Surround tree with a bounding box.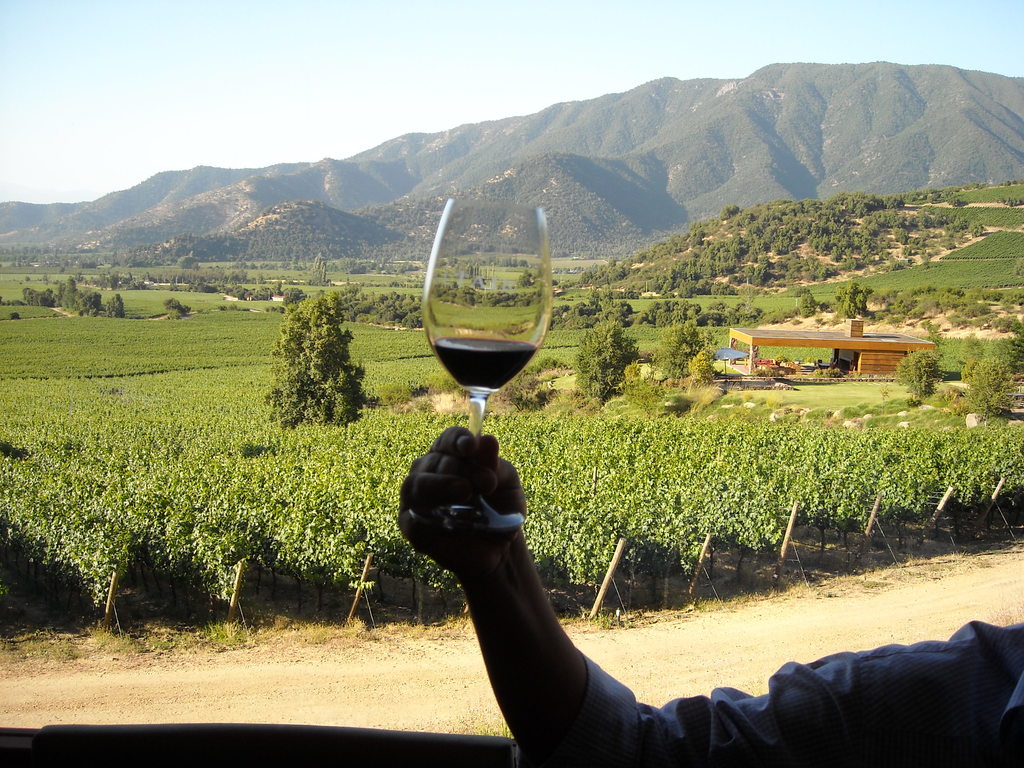
[102, 290, 123, 319].
